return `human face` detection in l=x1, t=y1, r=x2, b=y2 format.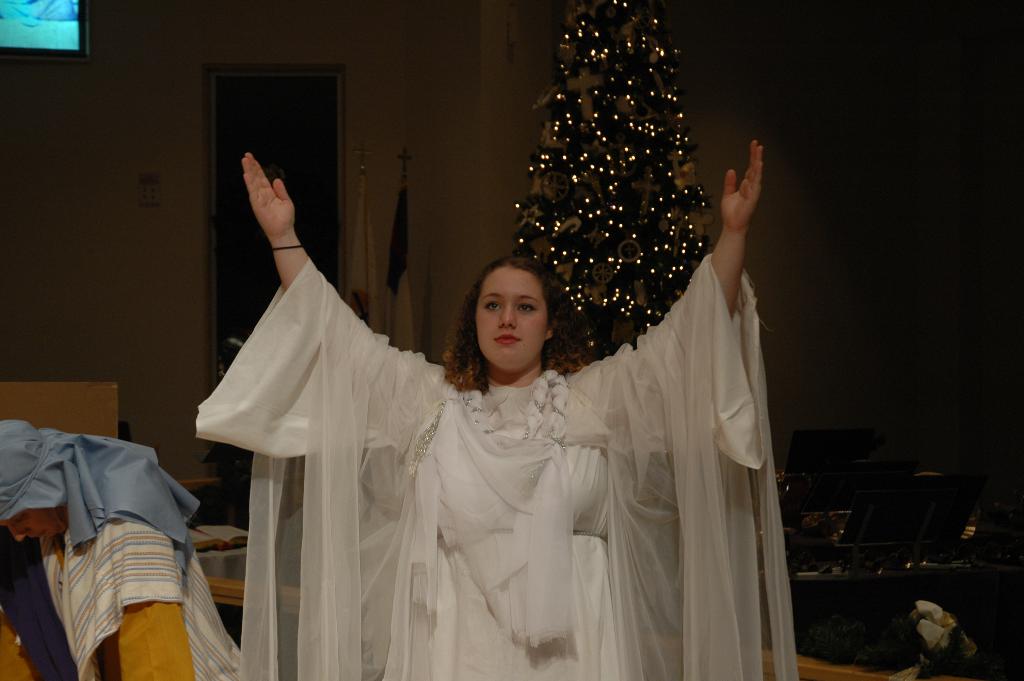
l=0, t=509, r=71, b=541.
